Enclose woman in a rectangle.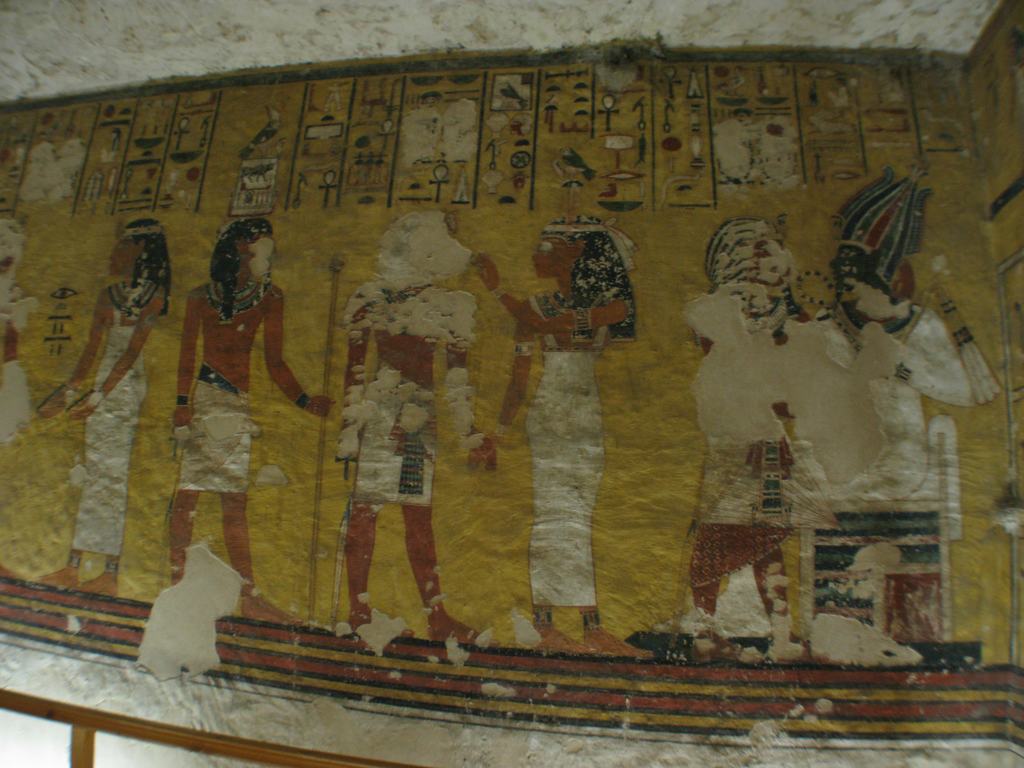
left=42, top=214, right=177, bottom=602.
